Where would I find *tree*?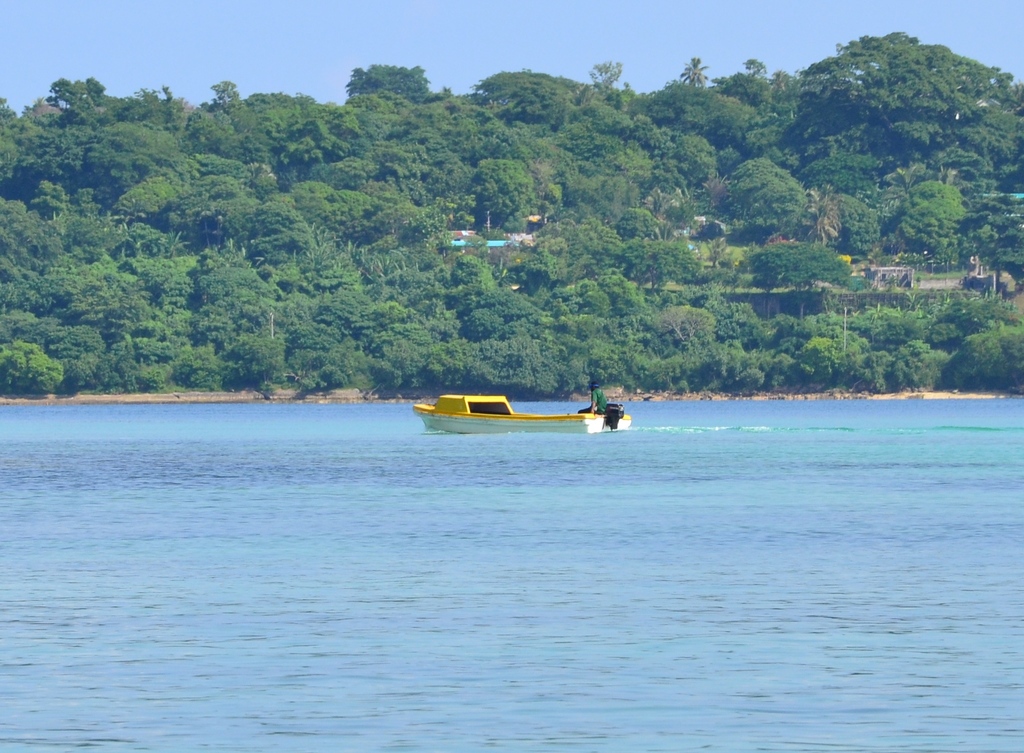
At (left=175, top=241, right=333, bottom=373).
